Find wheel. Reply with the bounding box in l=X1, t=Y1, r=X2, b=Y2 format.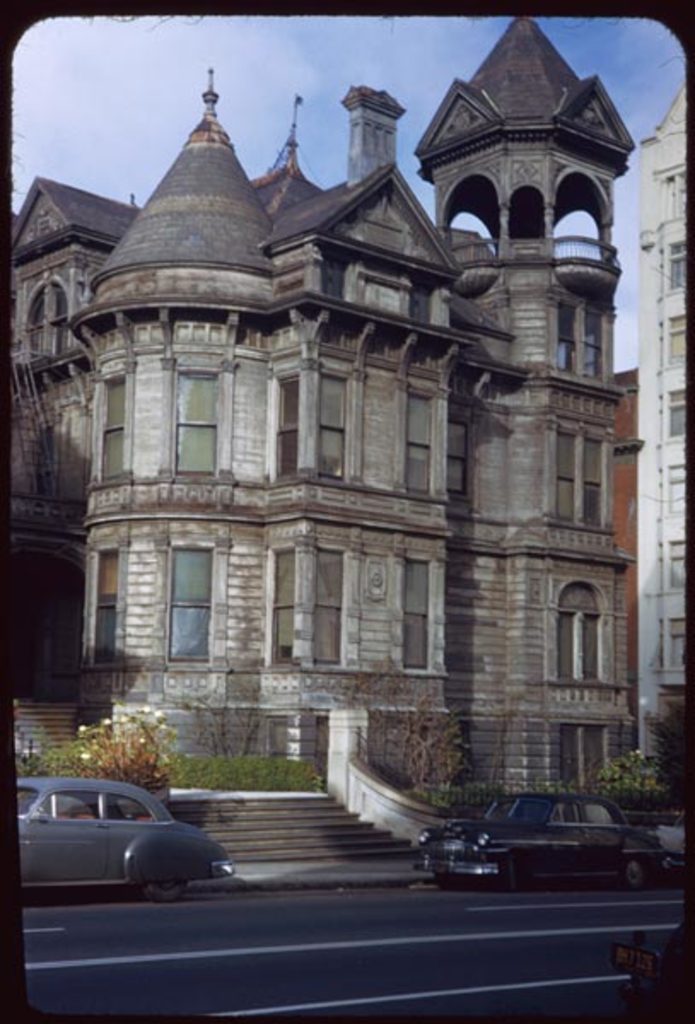
l=147, t=877, r=196, b=901.
